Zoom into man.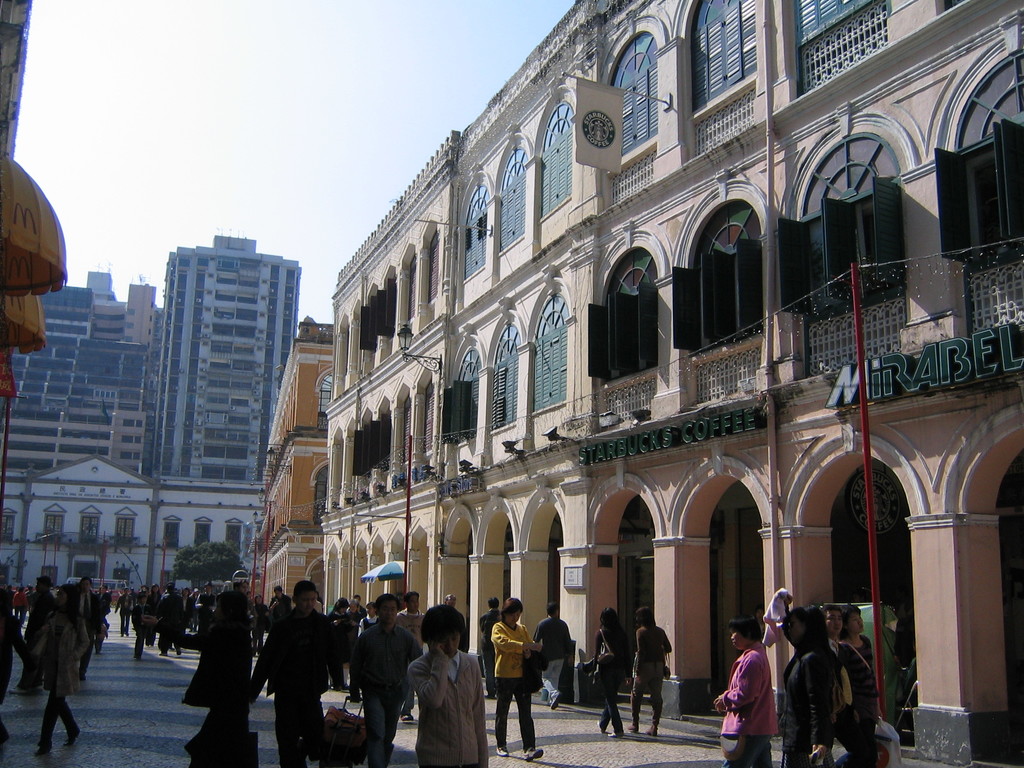
Zoom target: Rect(531, 597, 569, 708).
